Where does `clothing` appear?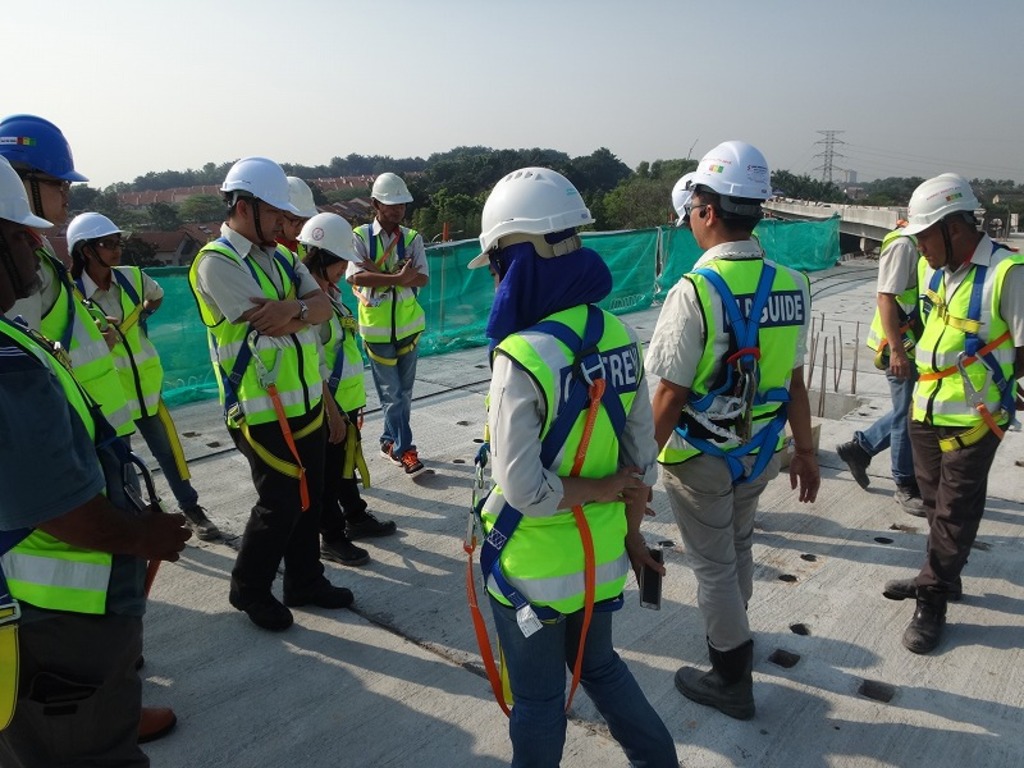
Appears at left=639, top=238, right=814, bottom=650.
